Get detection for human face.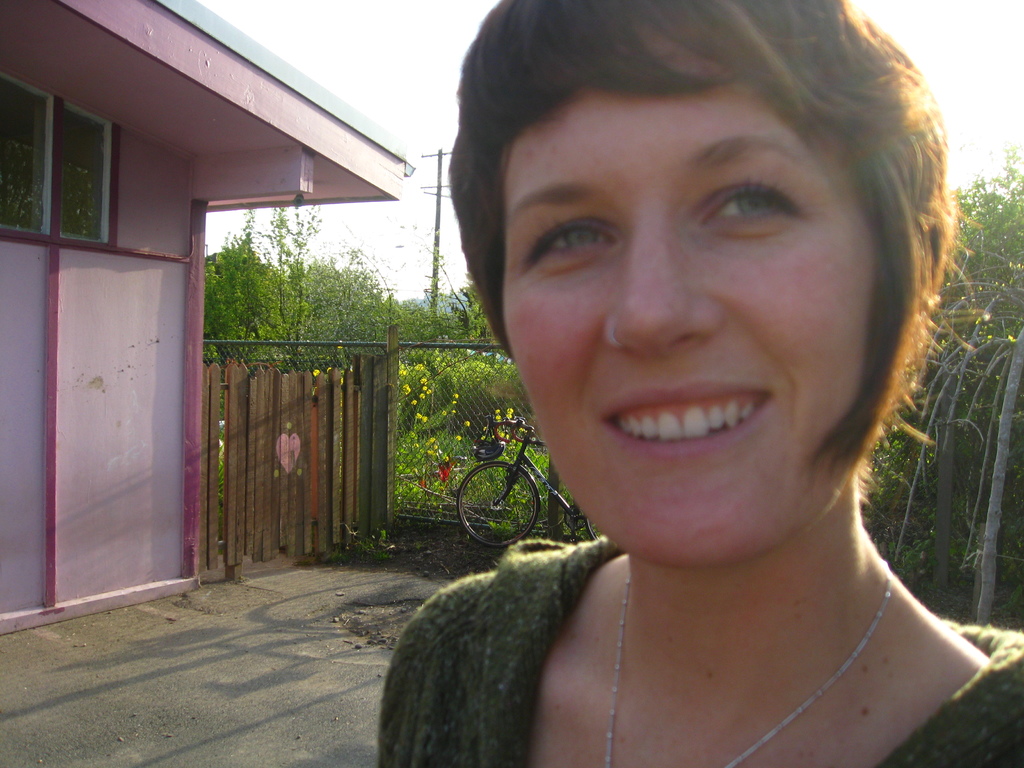
Detection: 506,86,890,570.
